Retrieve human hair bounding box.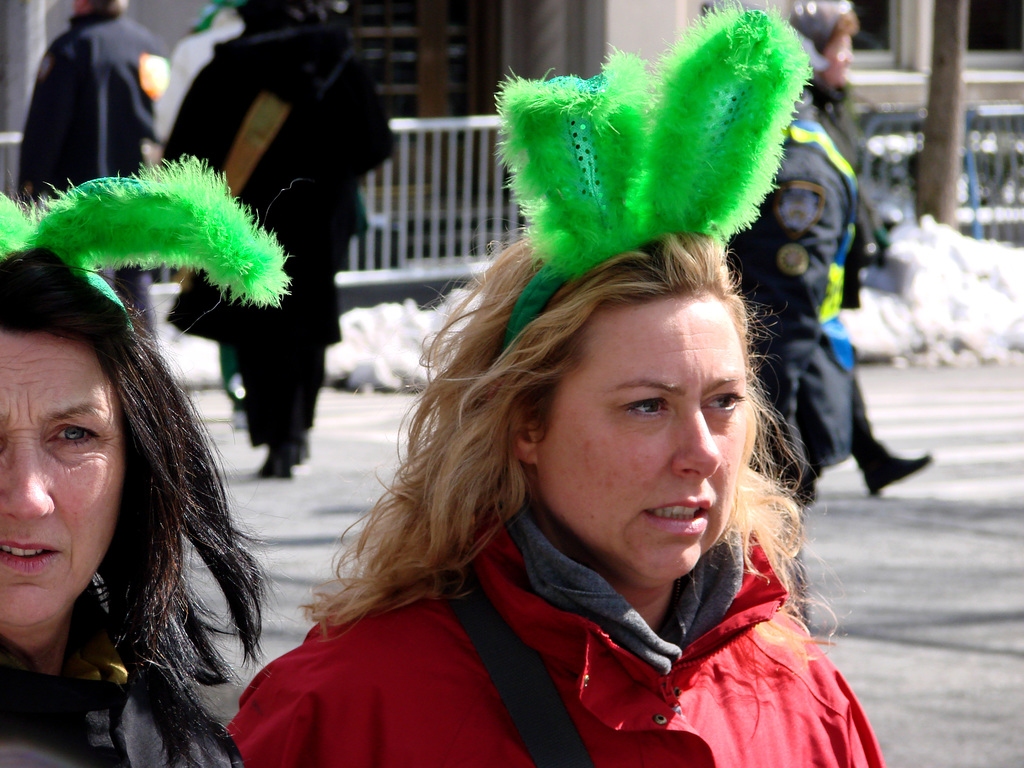
Bounding box: bbox(86, 0, 126, 20).
